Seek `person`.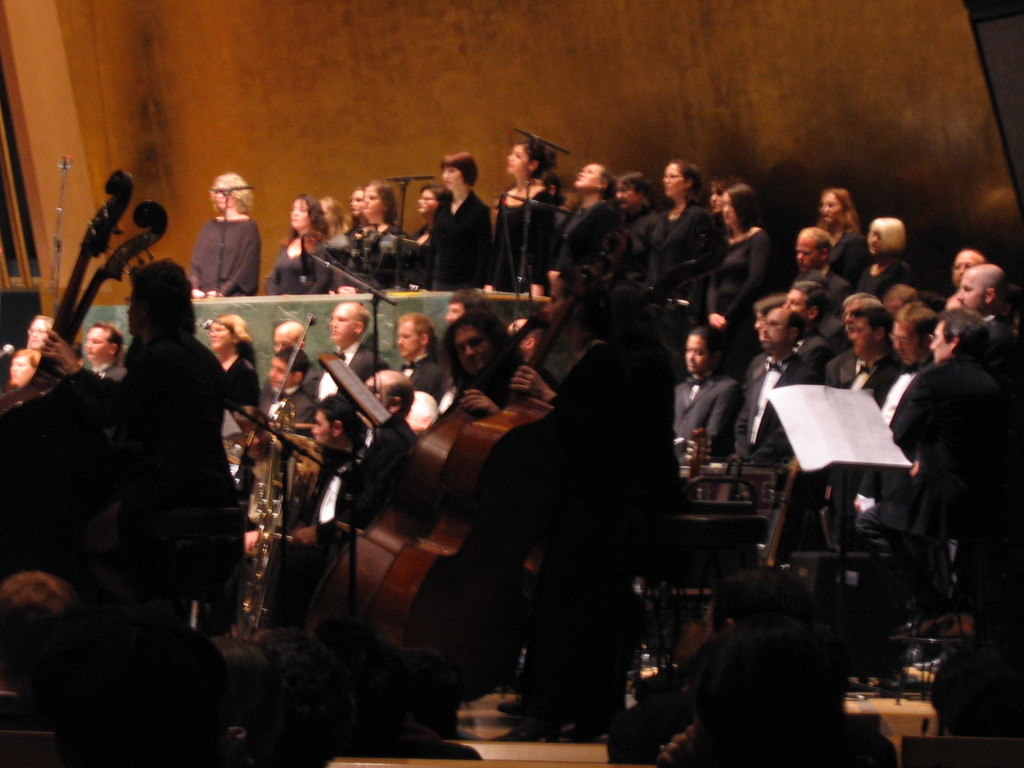
{"left": 666, "top": 319, "right": 756, "bottom": 503}.
